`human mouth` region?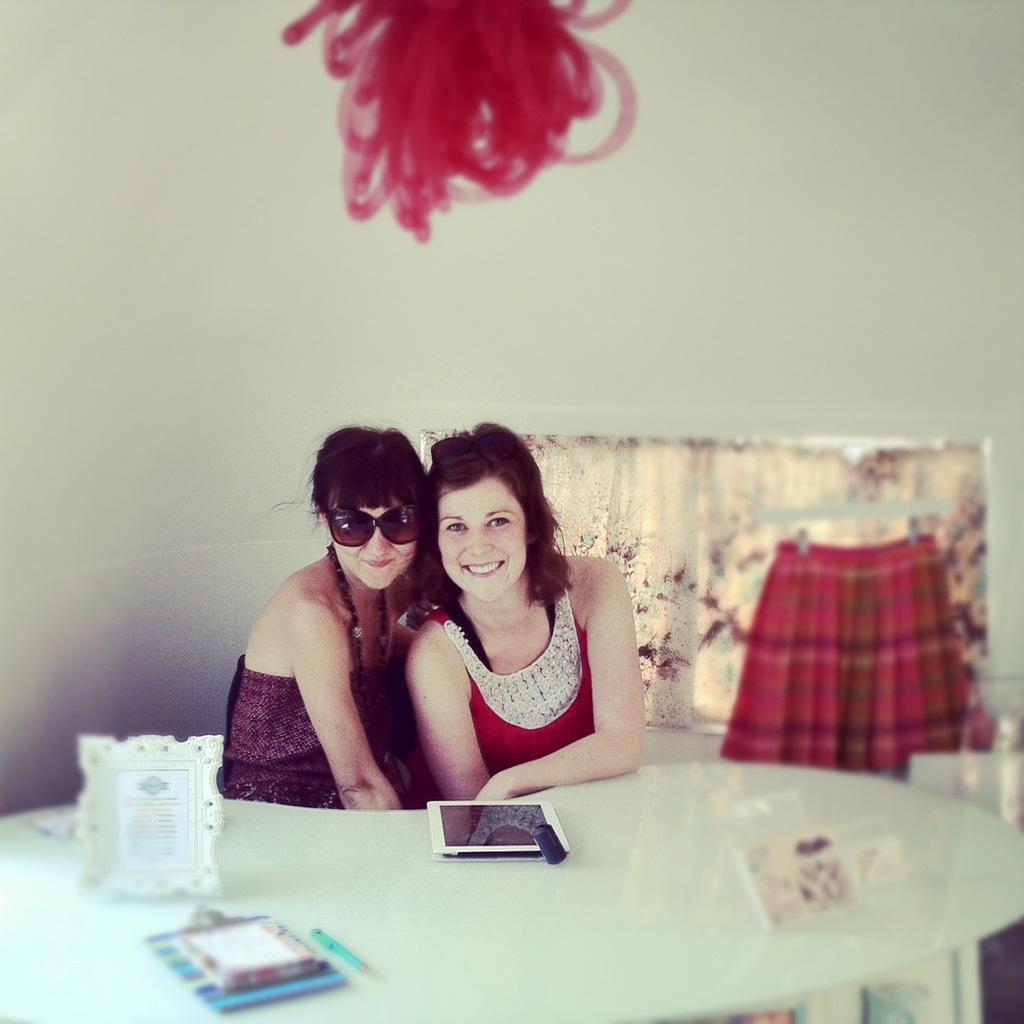
(left=464, top=557, right=501, bottom=577)
